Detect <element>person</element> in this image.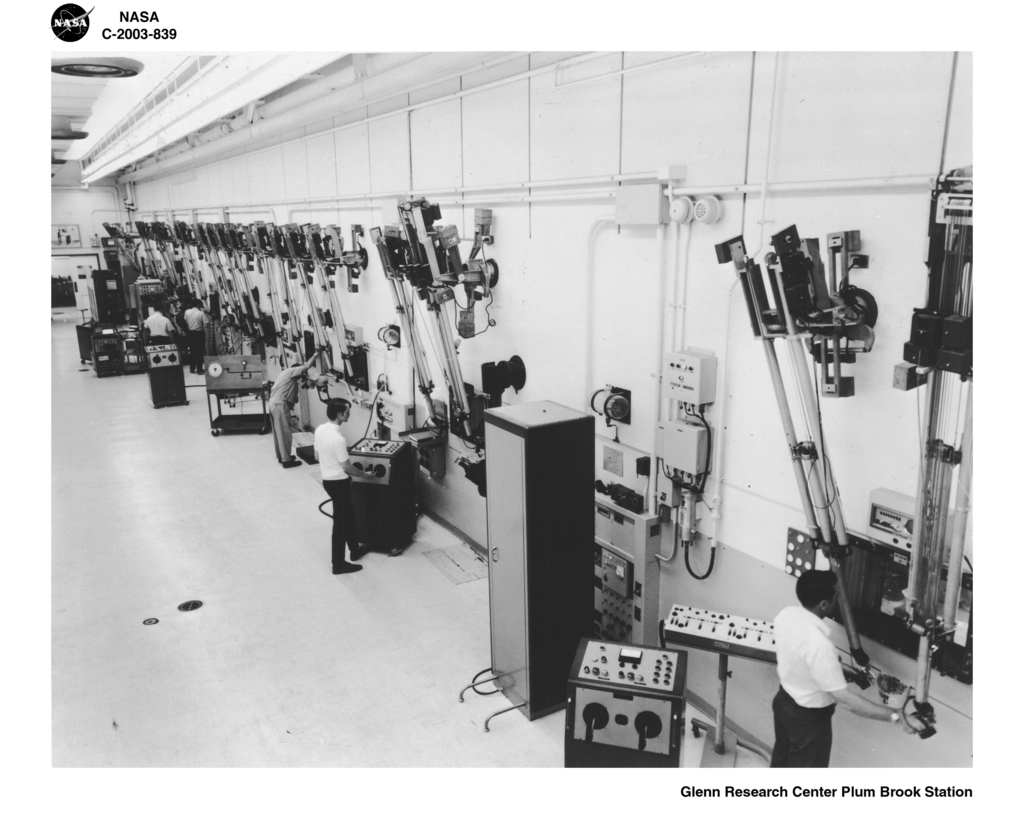
Detection: box=[141, 304, 174, 342].
